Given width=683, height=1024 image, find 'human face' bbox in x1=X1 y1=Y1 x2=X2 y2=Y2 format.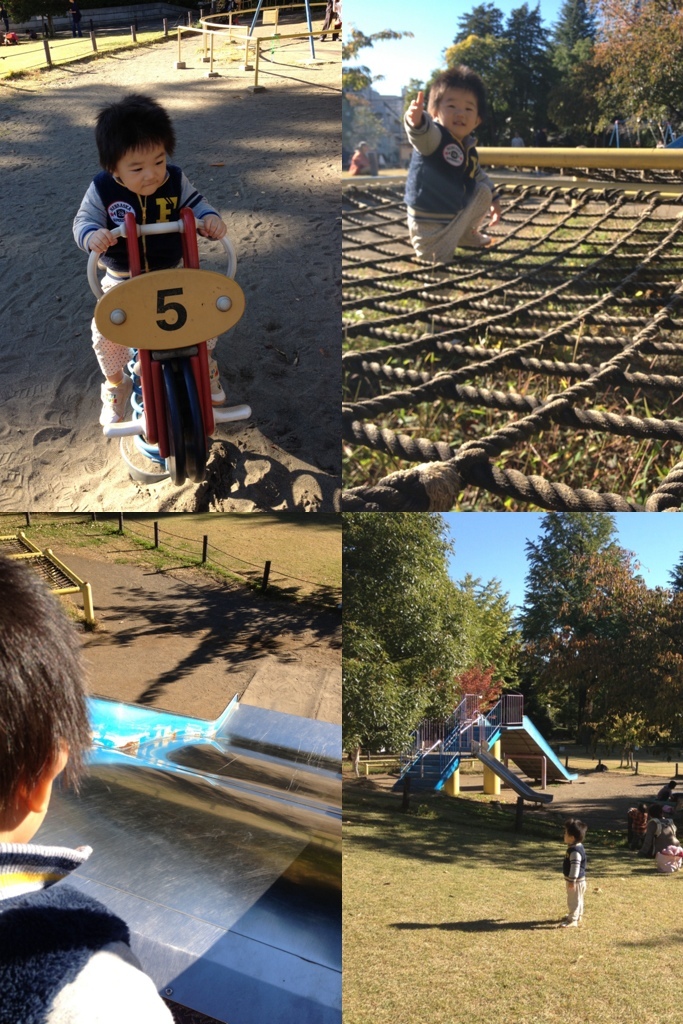
x1=120 y1=147 x2=165 y2=198.
